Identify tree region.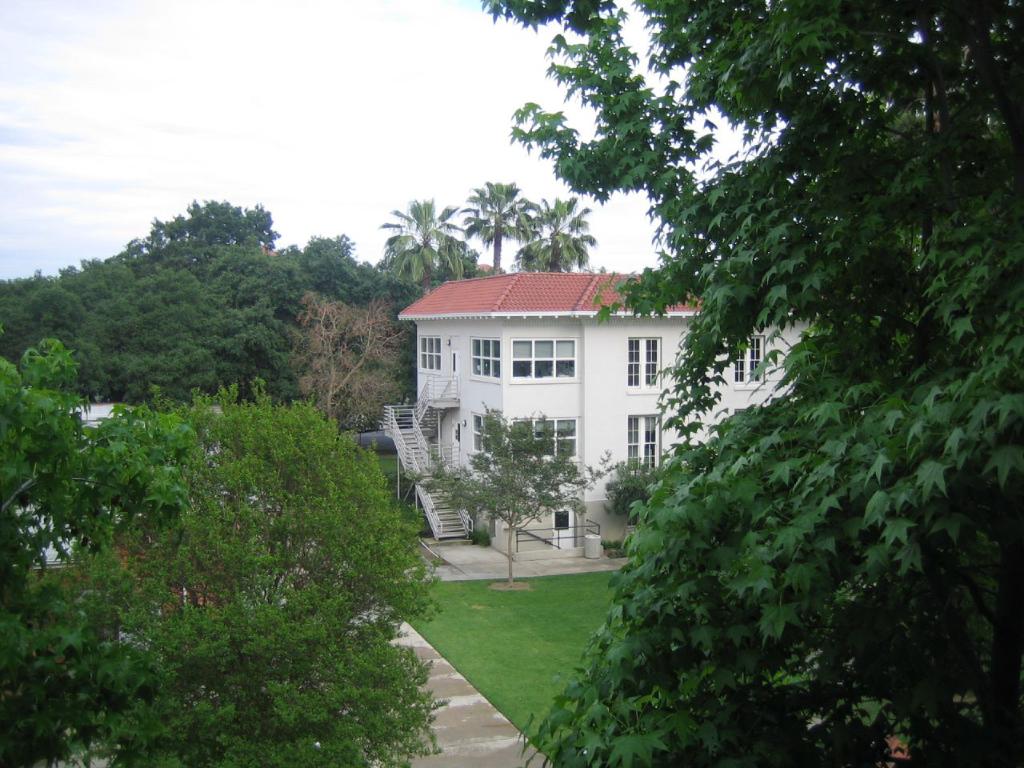
Region: 373,195,467,290.
